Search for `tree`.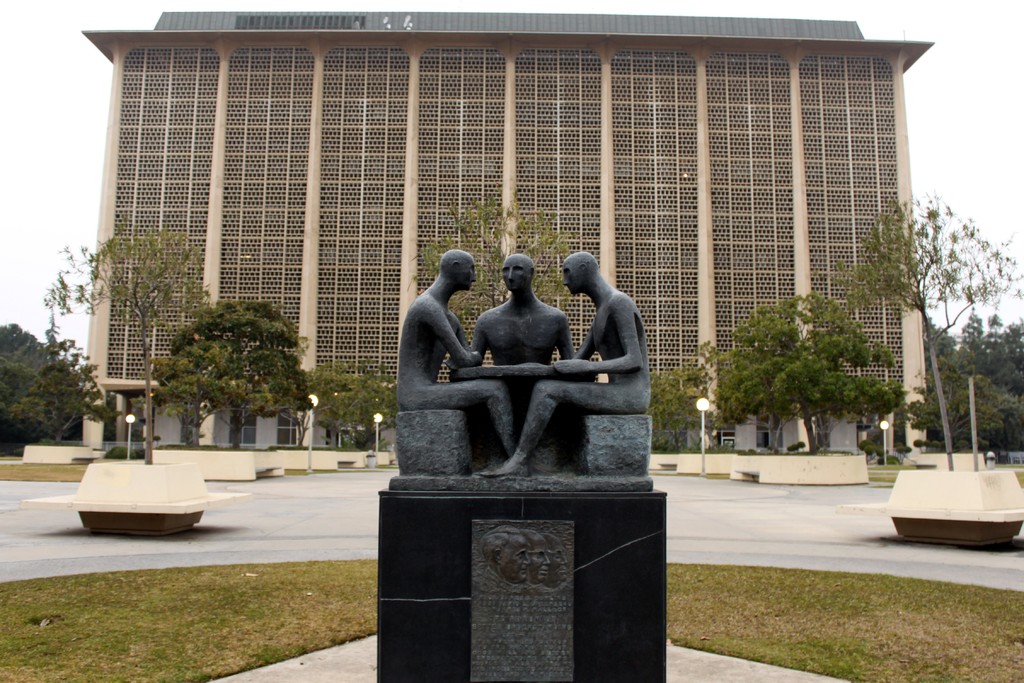
Found at [156,298,315,436].
